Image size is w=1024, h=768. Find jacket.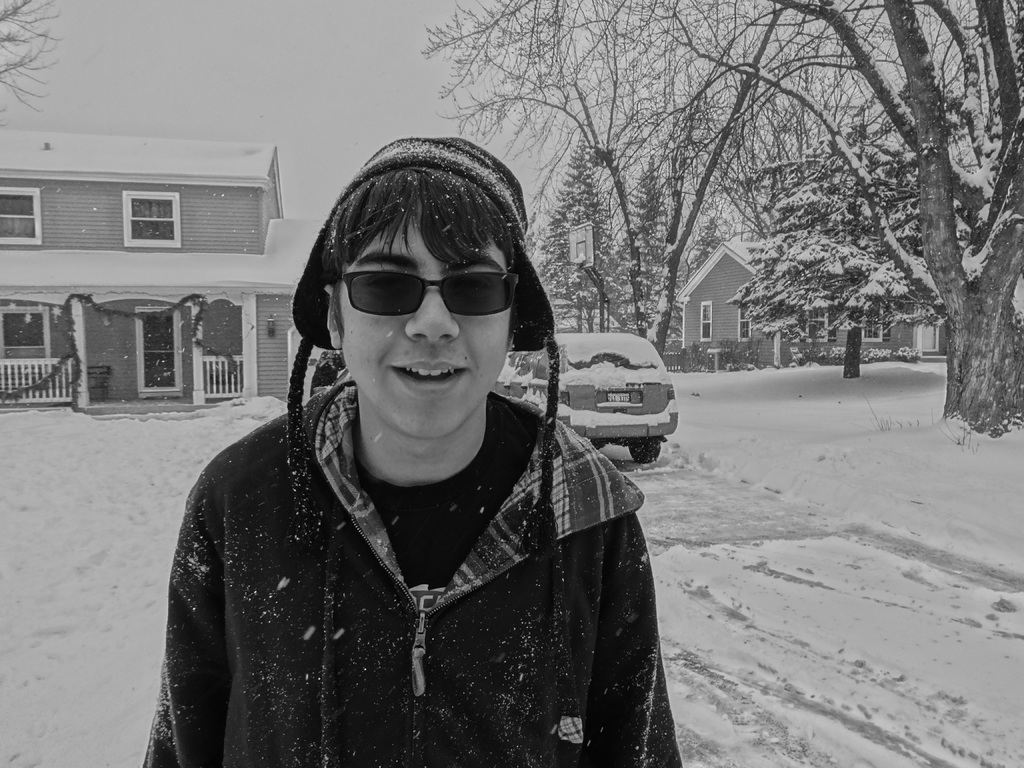
x1=121, y1=301, x2=586, y2=767.
